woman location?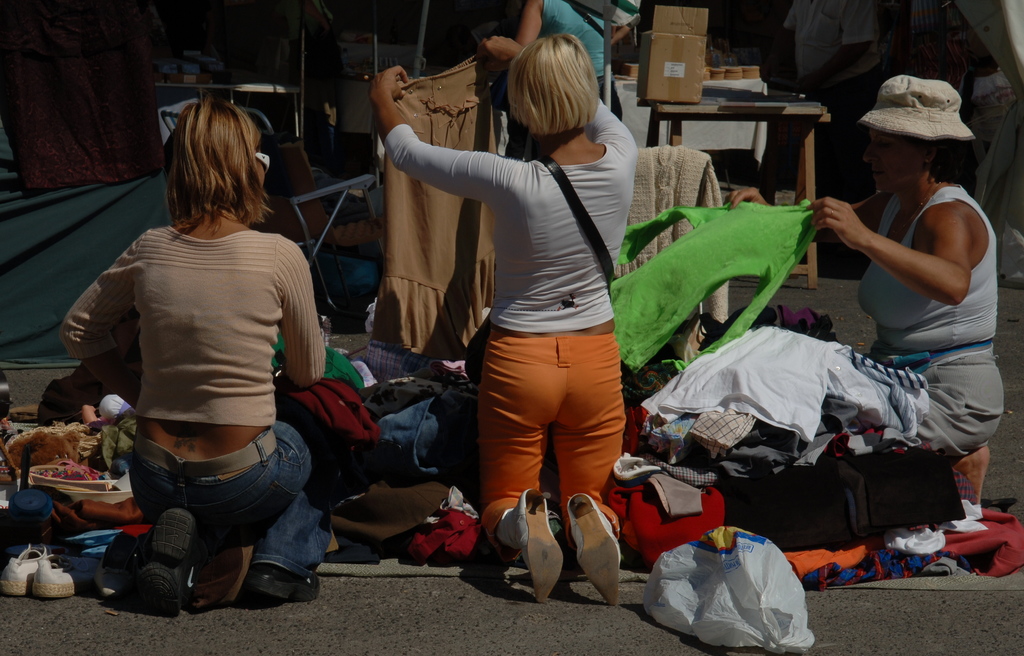
l=369, t=35, r=637, b=613
